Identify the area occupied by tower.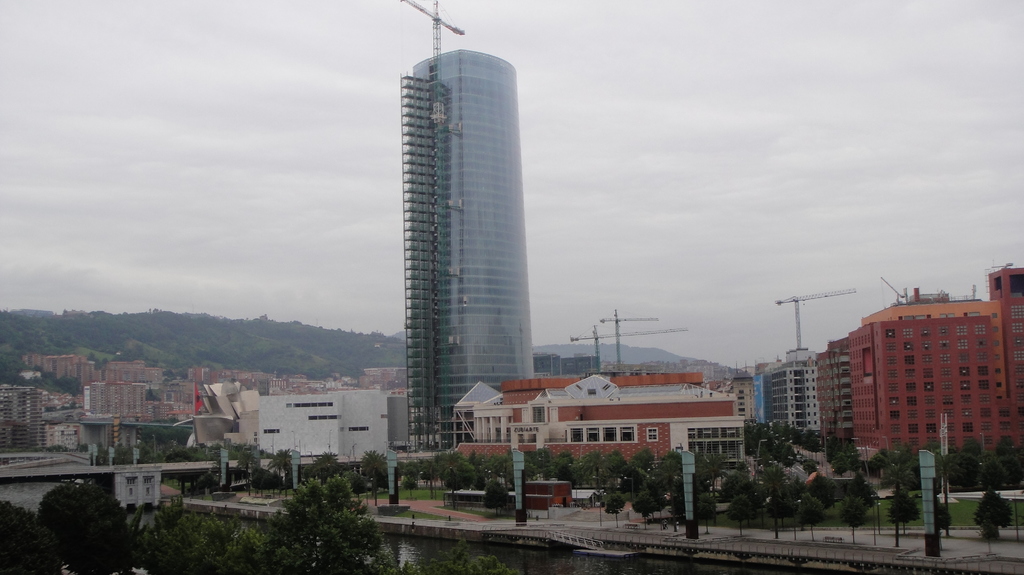
Area: x1=411, y1=50, x2=535, y2=450.
